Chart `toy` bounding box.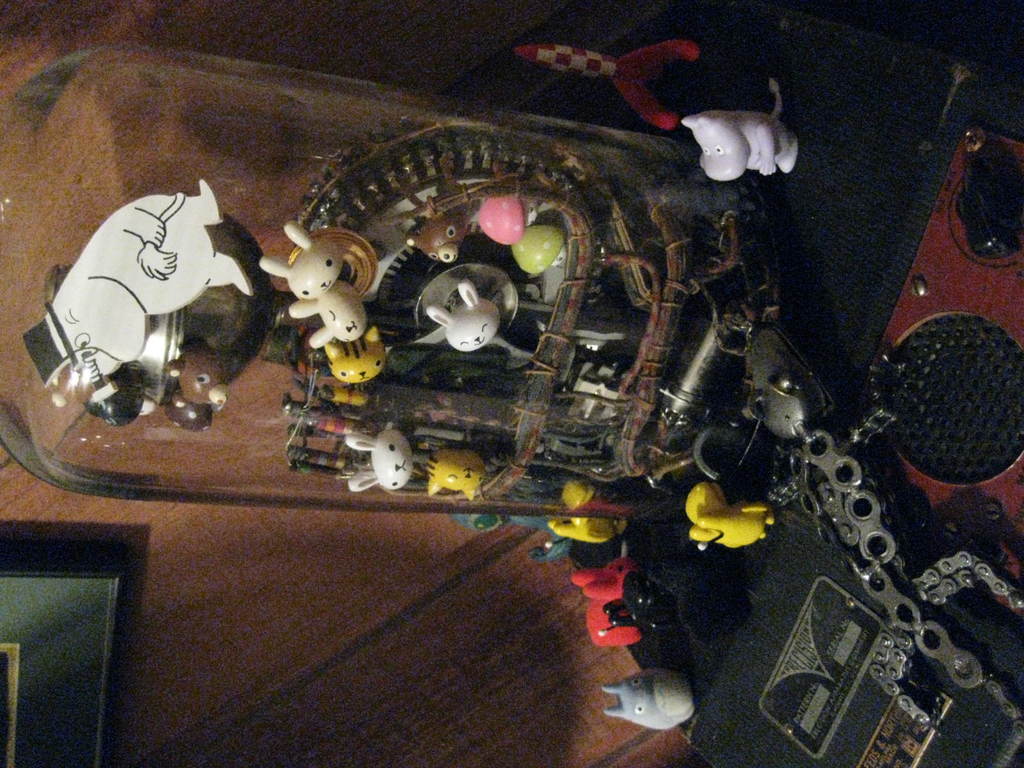
Charted: l=344, t=429, r=413, b=493.
